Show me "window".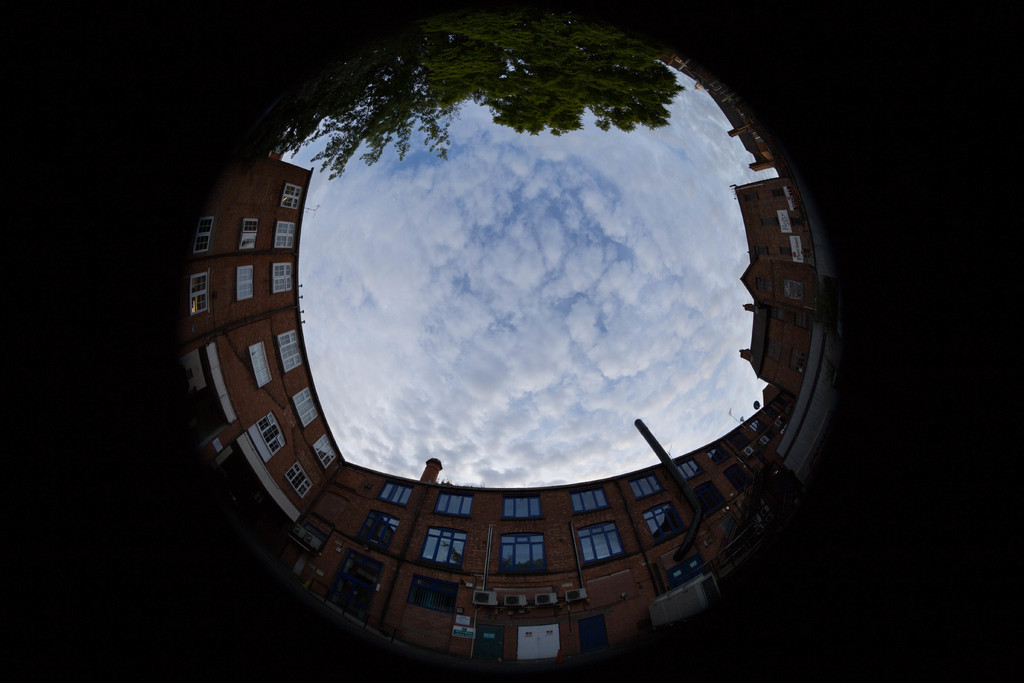
"window" is here: [276, 184, 308, 211].
